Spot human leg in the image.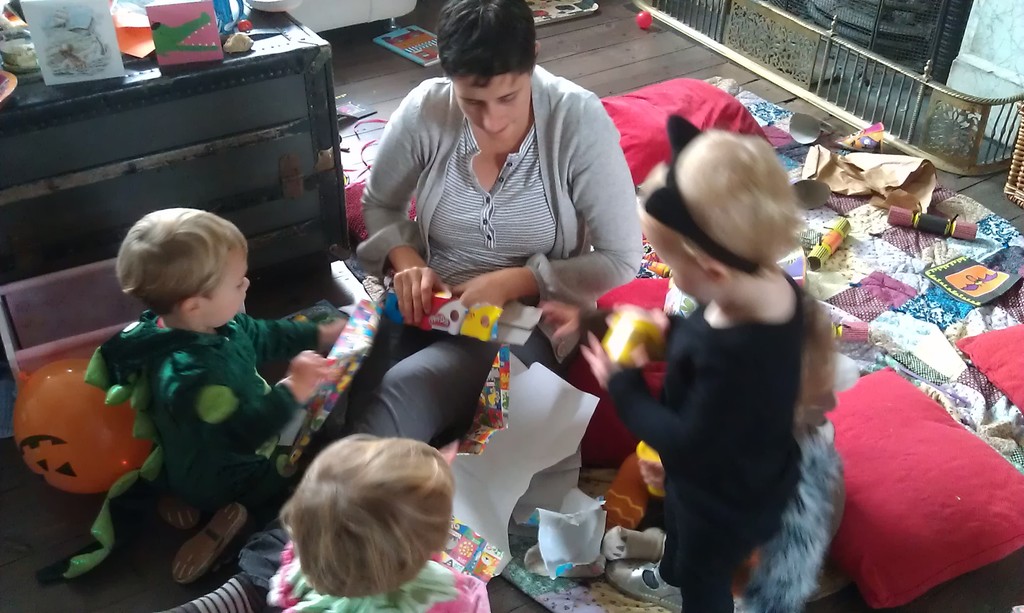
human leg found at [x1=173, y1=331, x2=569, y2=612].
